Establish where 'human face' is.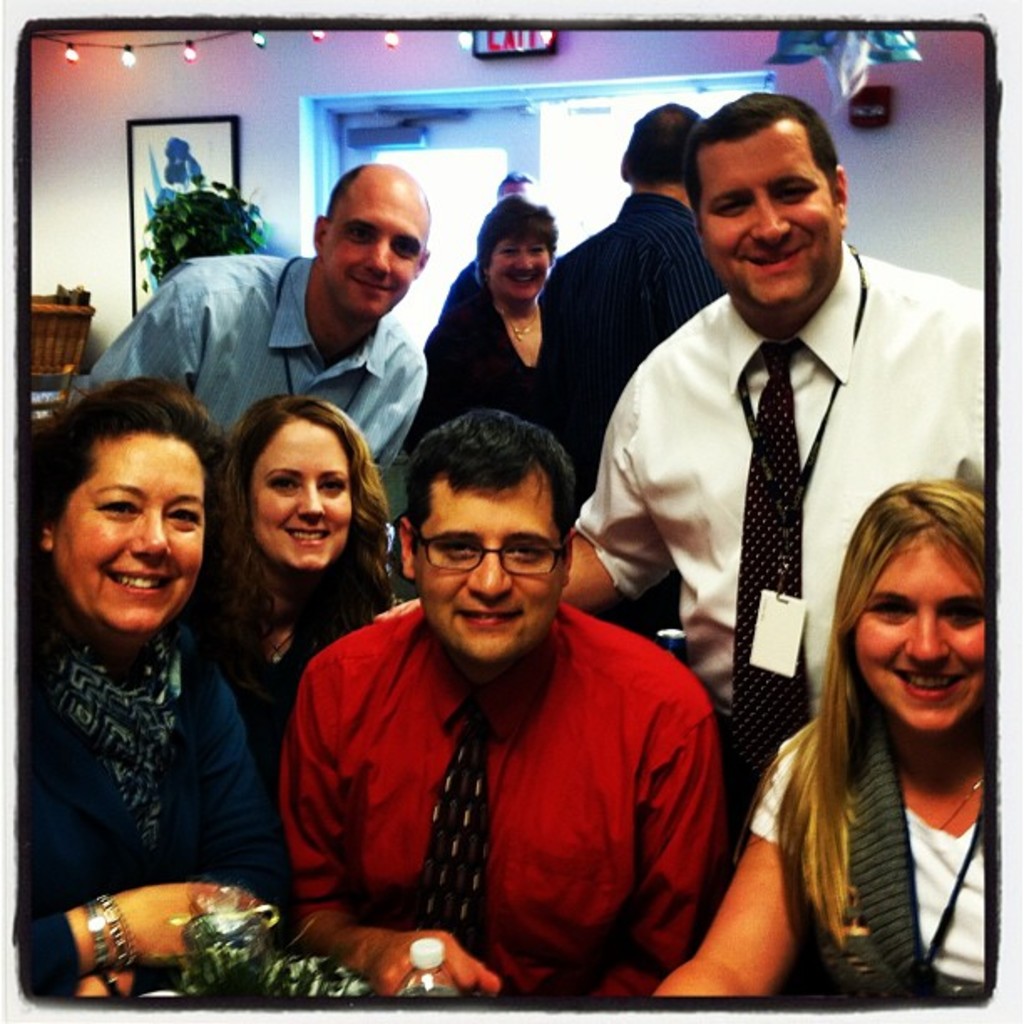
Established at (54, 433, 207, 631).
